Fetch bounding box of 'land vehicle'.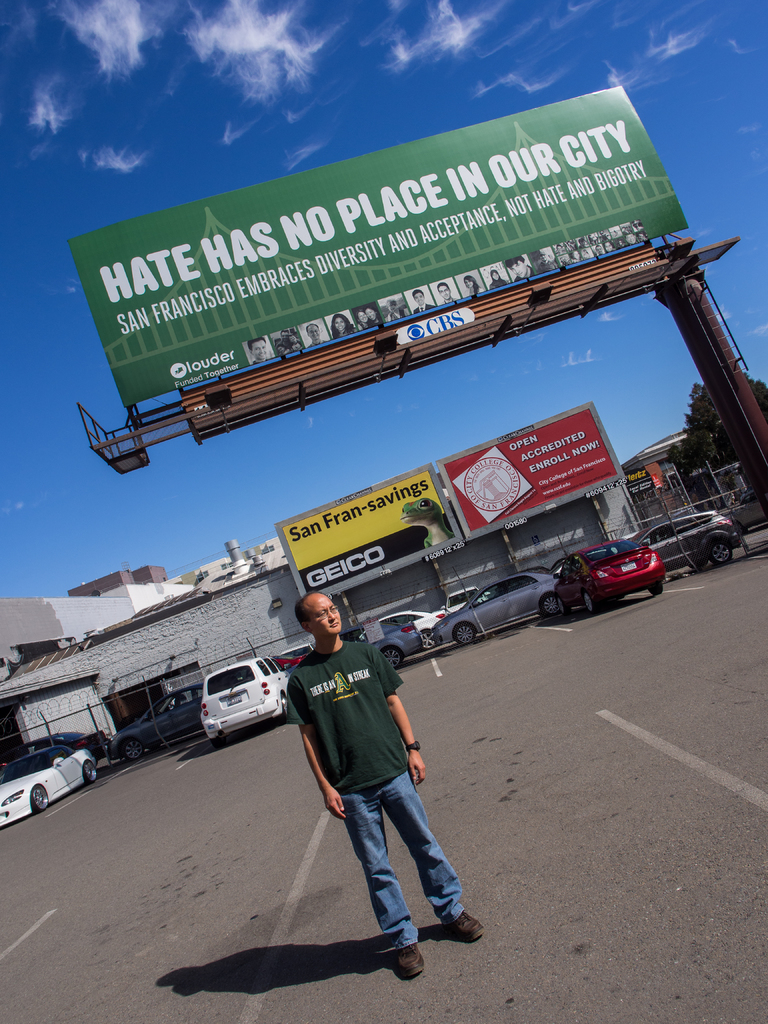
Bbox: [x1=338, y1=618, x2=424, y2=671].
